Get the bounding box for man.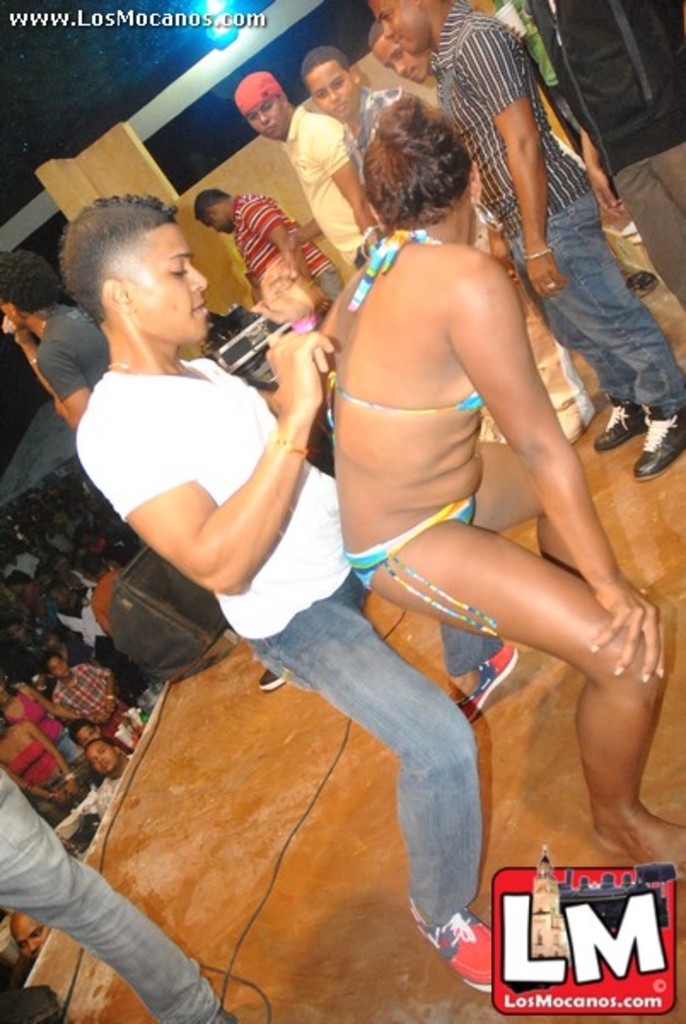
<bbox>188, 181, 331, 319</bbox>.
